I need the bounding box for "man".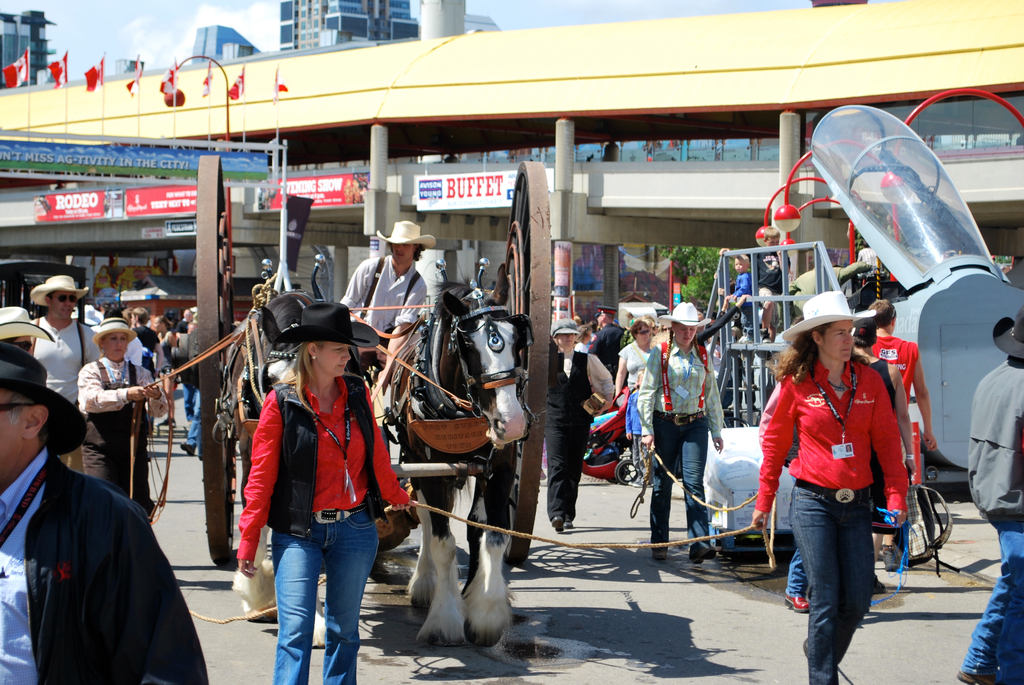
Here it is: 851,315,918,592.
